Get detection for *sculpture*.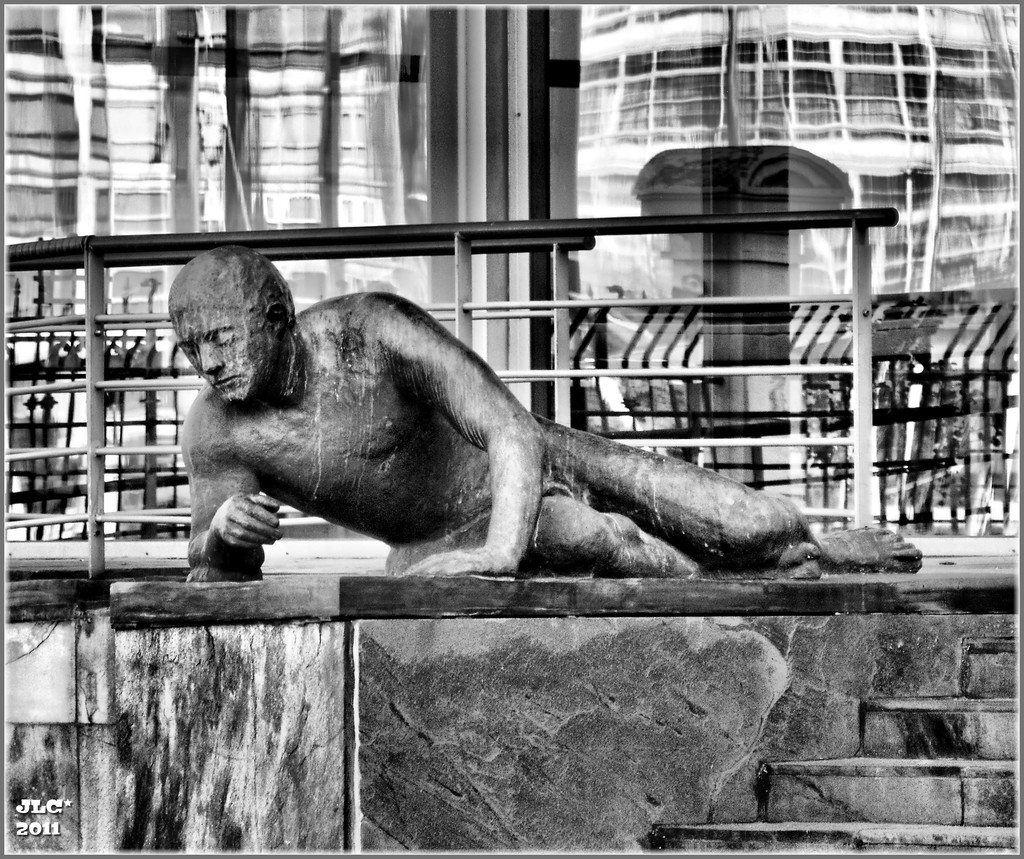
Detection: 171:233:937:583.
